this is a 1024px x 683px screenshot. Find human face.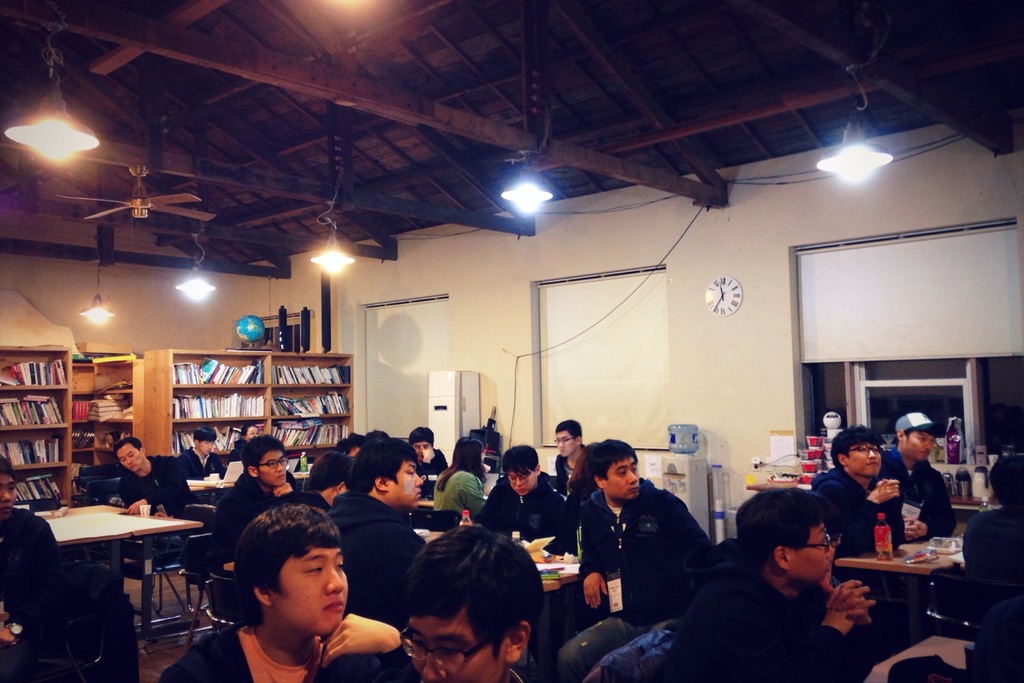
Bounding box: (507, 469, 537, 499).
